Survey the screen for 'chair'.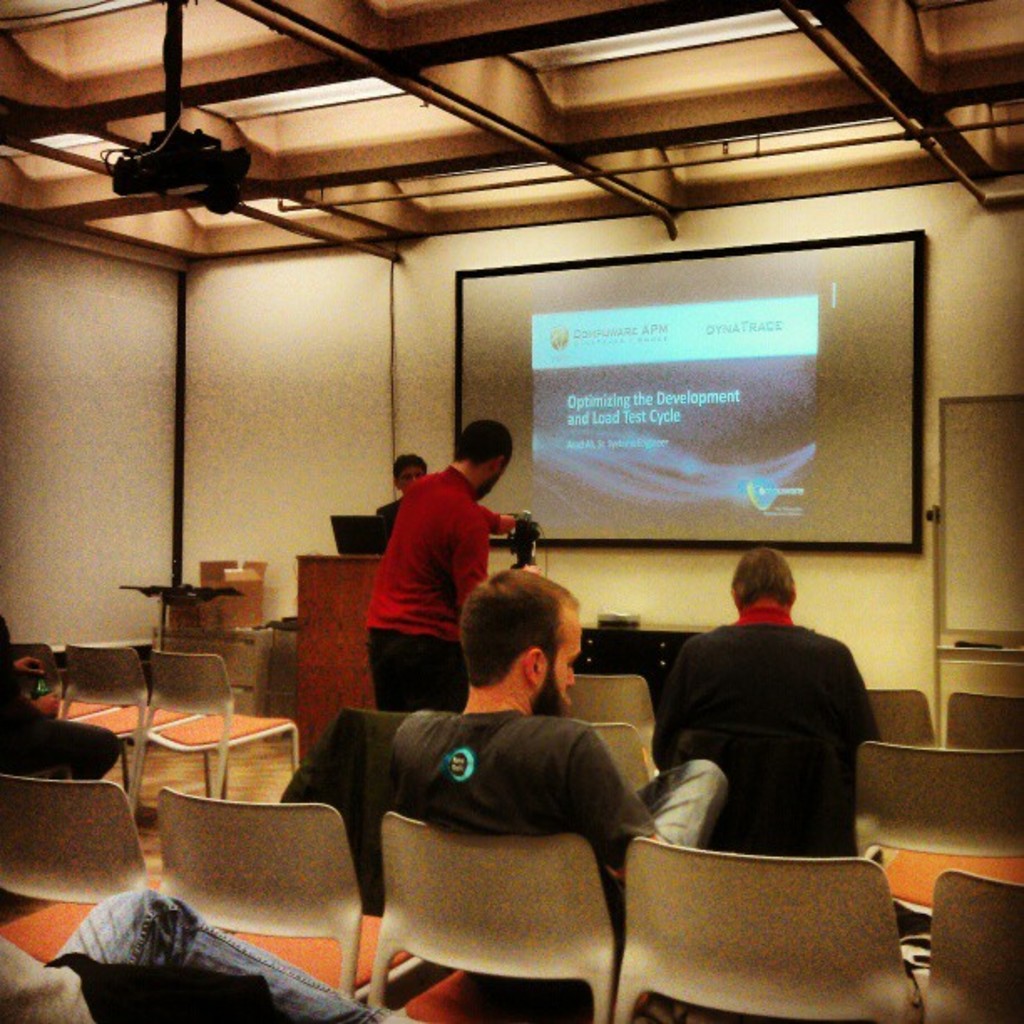
Survey found: (0, 634, 131, 785).
